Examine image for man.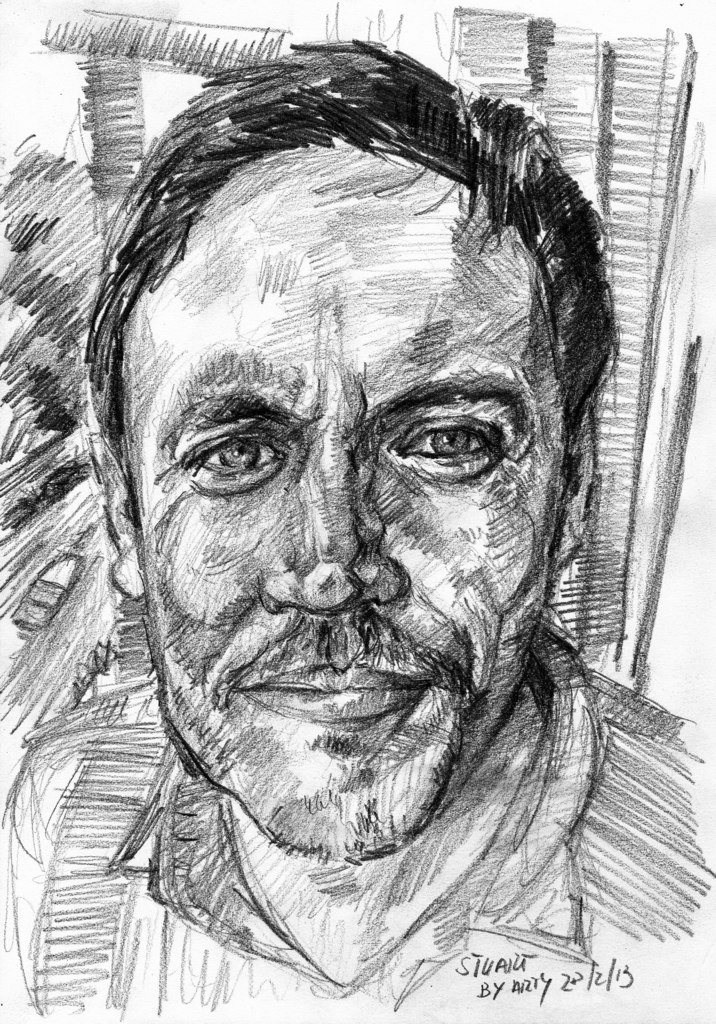
Examination result: 0/32/712/1020.
